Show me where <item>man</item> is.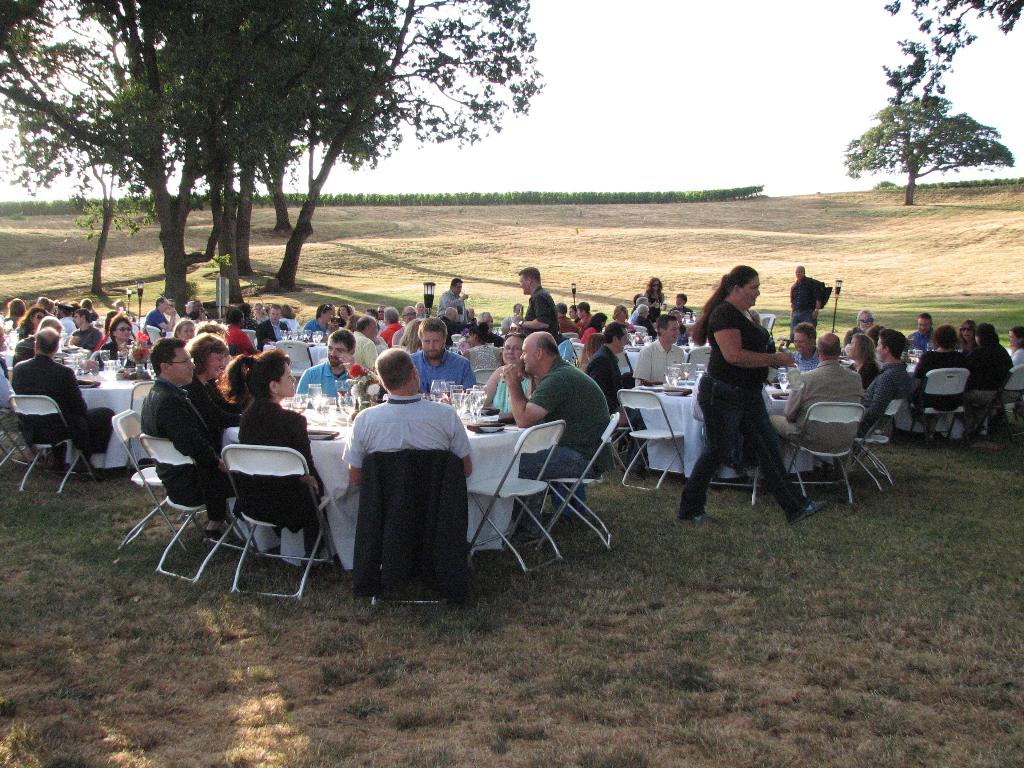
<item>man</item> is at select_region(630, 314, 686, 392).
